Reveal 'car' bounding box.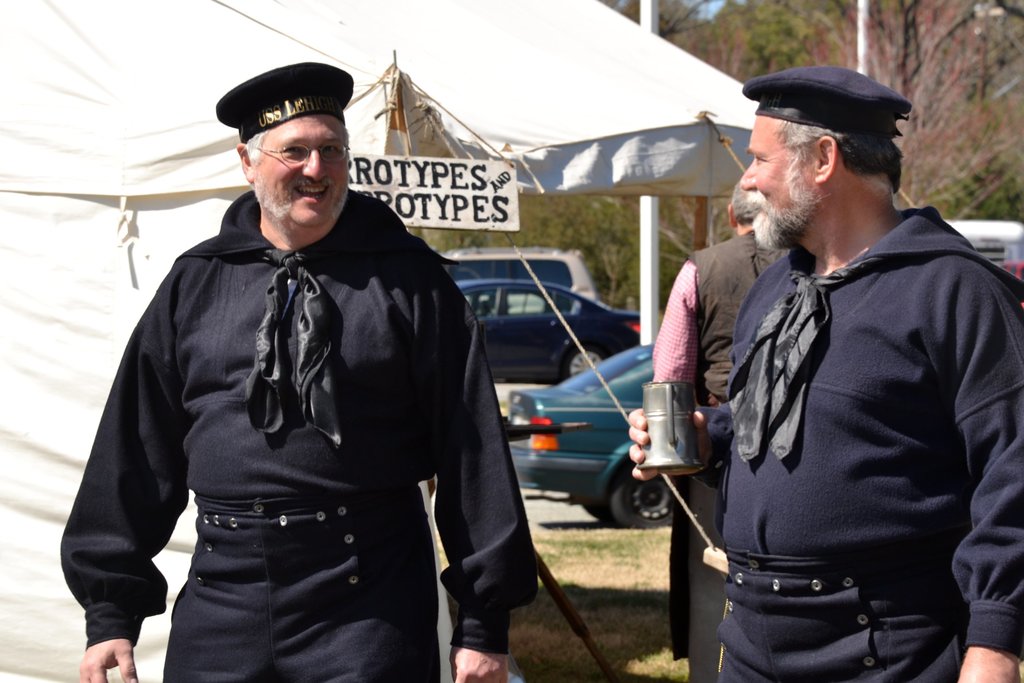
Revealed: region(508, 348, 676, 528).
